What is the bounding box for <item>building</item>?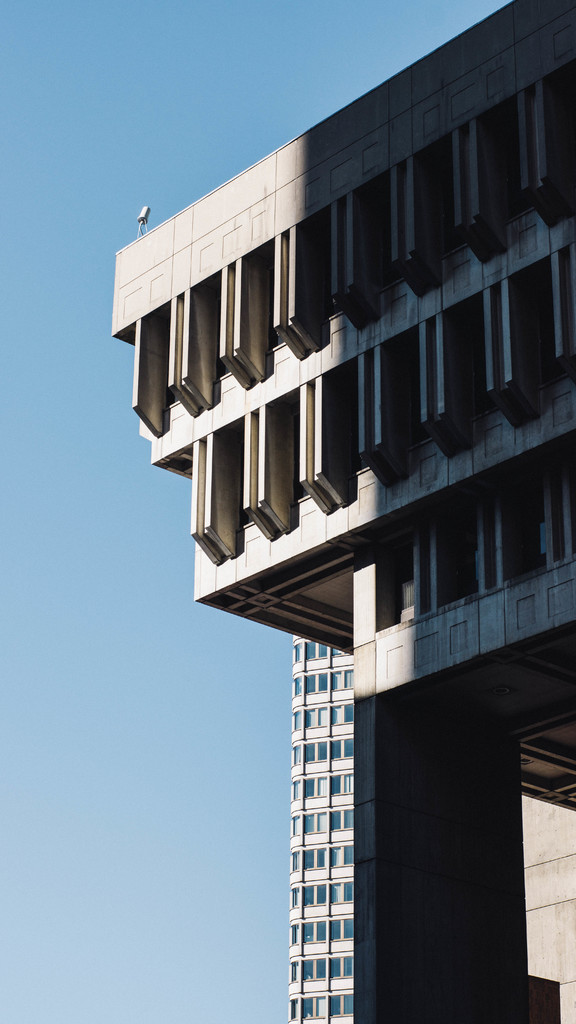
<bbox>289, 634, 359, 1023</bbox>.
